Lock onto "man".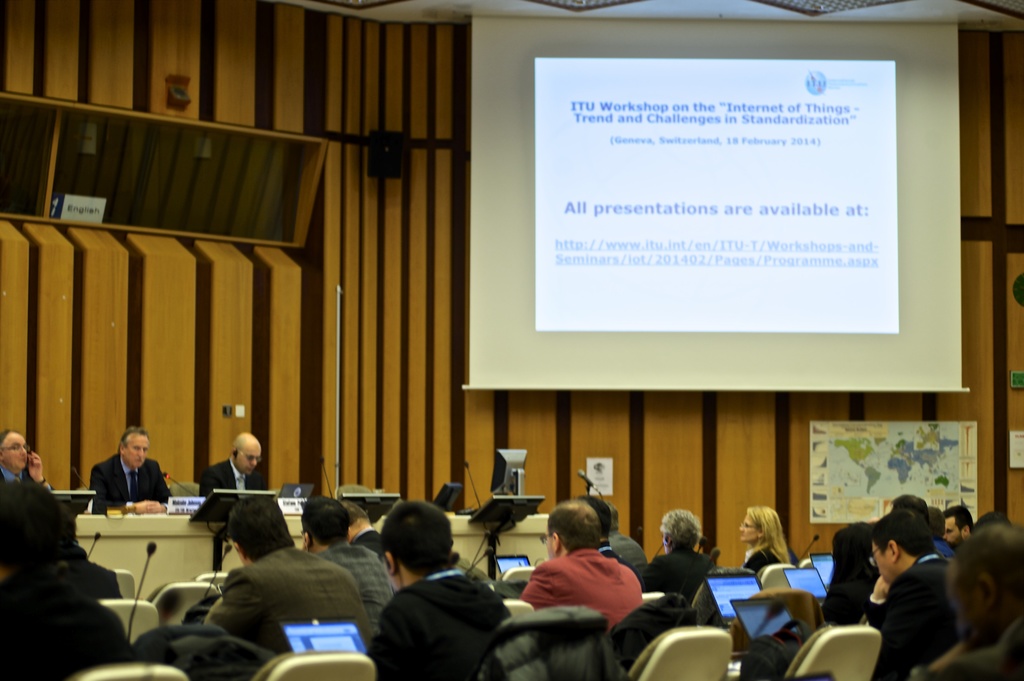
Locked: <box>0,429,52,497</box>.
